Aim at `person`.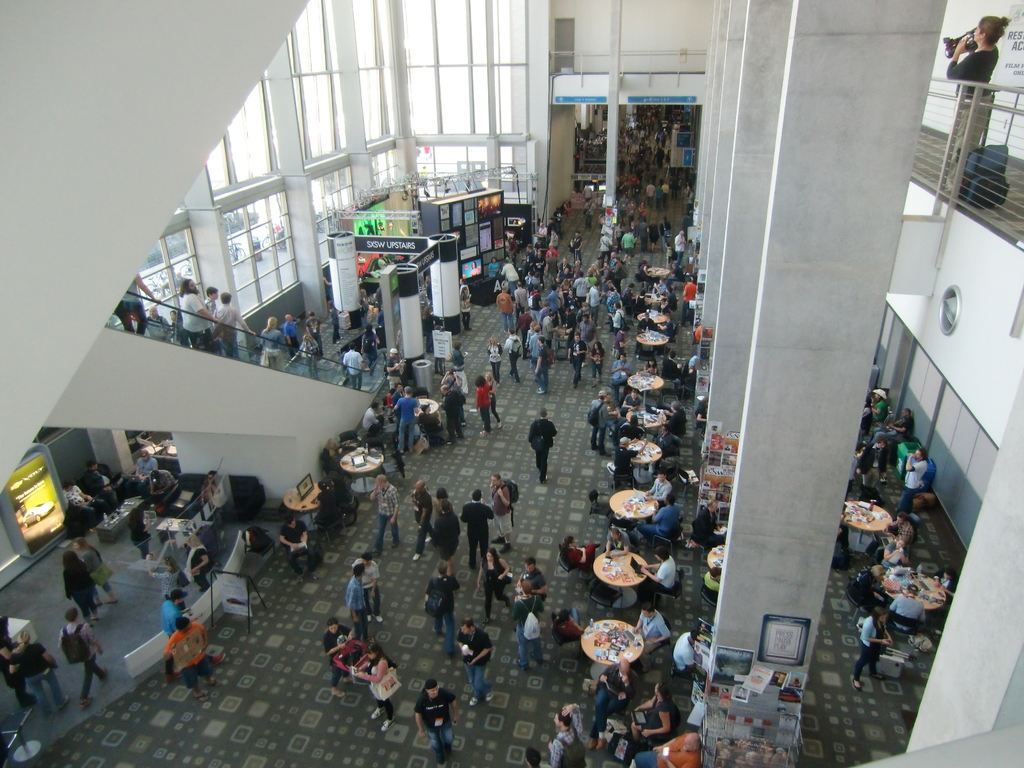
Aimed at 216:294:250:356.
